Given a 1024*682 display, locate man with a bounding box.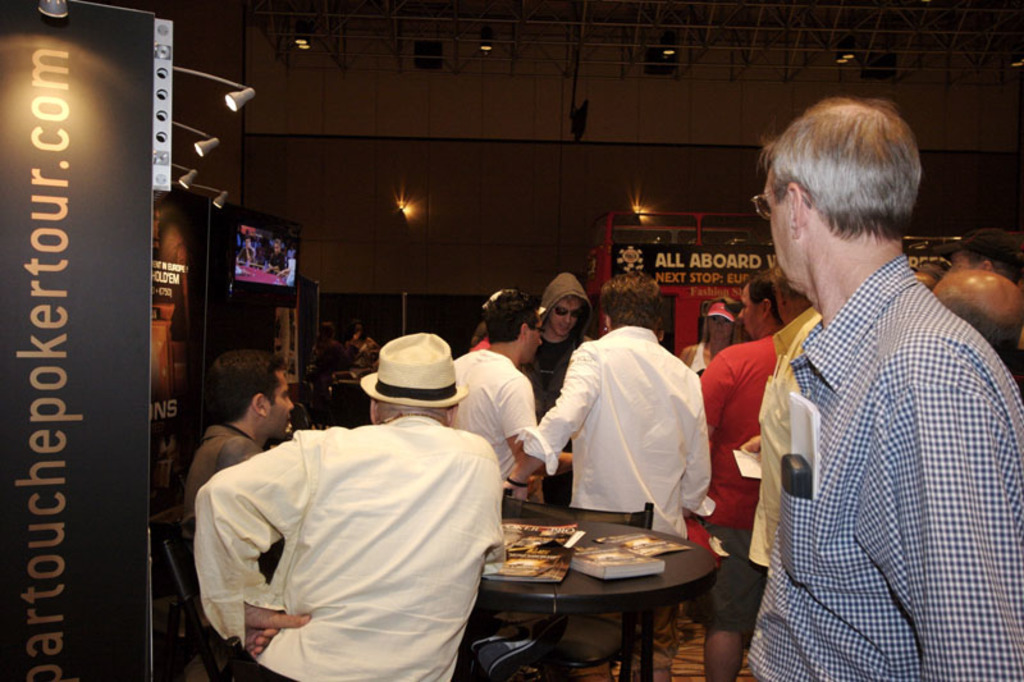
Located: 521/274/595/453.
